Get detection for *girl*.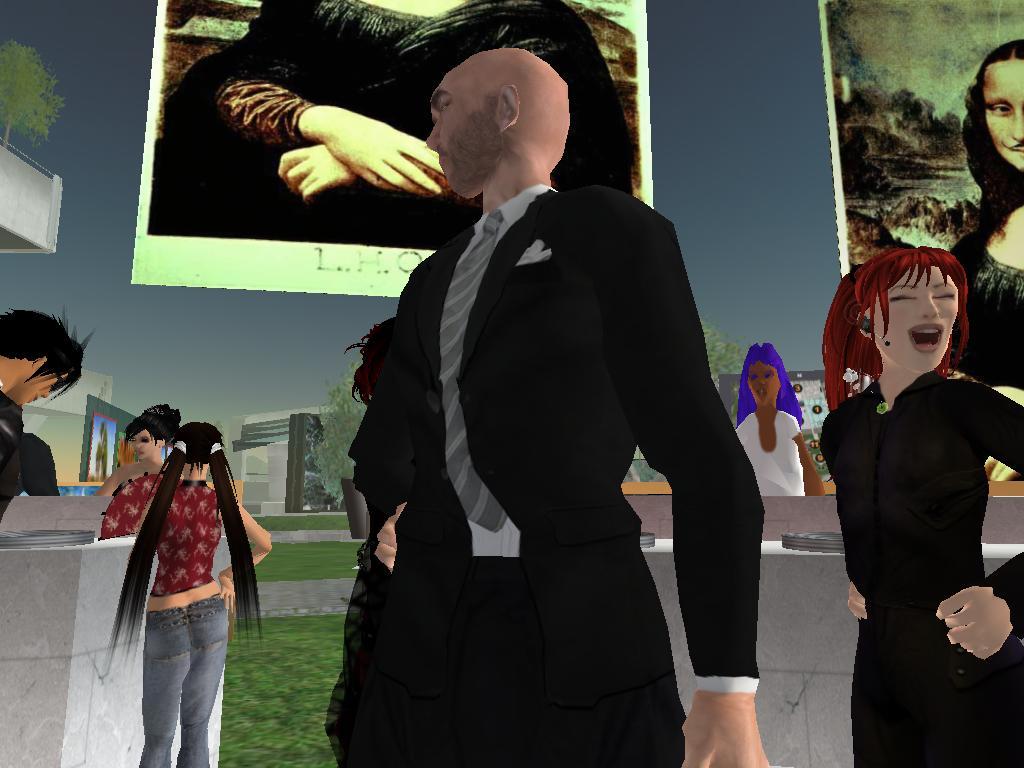
Detection: x1=723 y1=340 x2=823 y2=499.
